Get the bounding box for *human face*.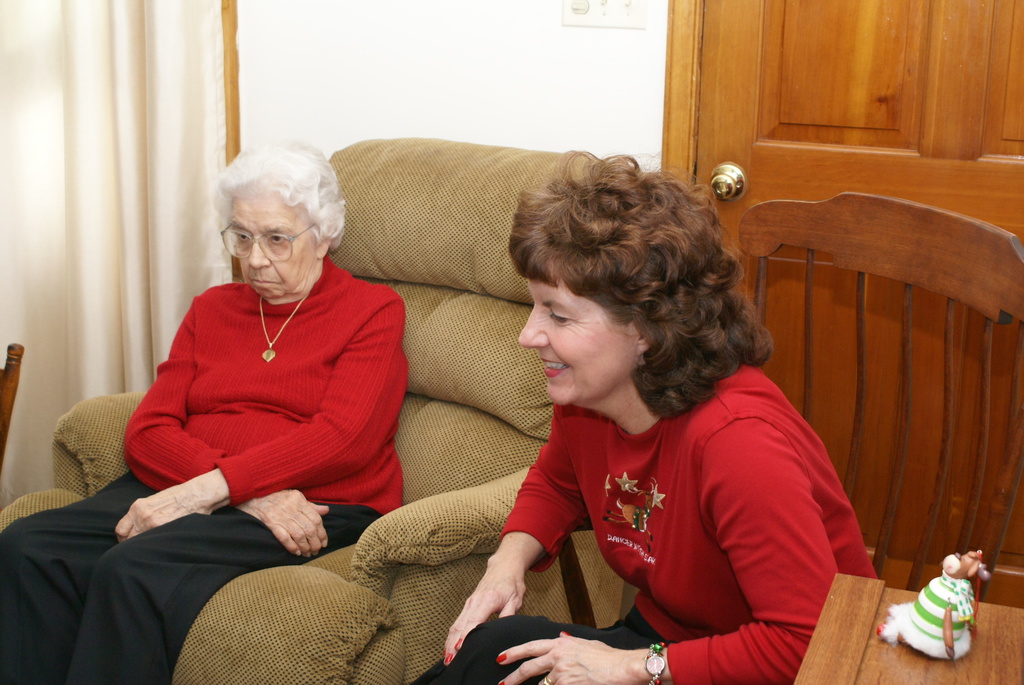
box(232, 194, 320, 298).
